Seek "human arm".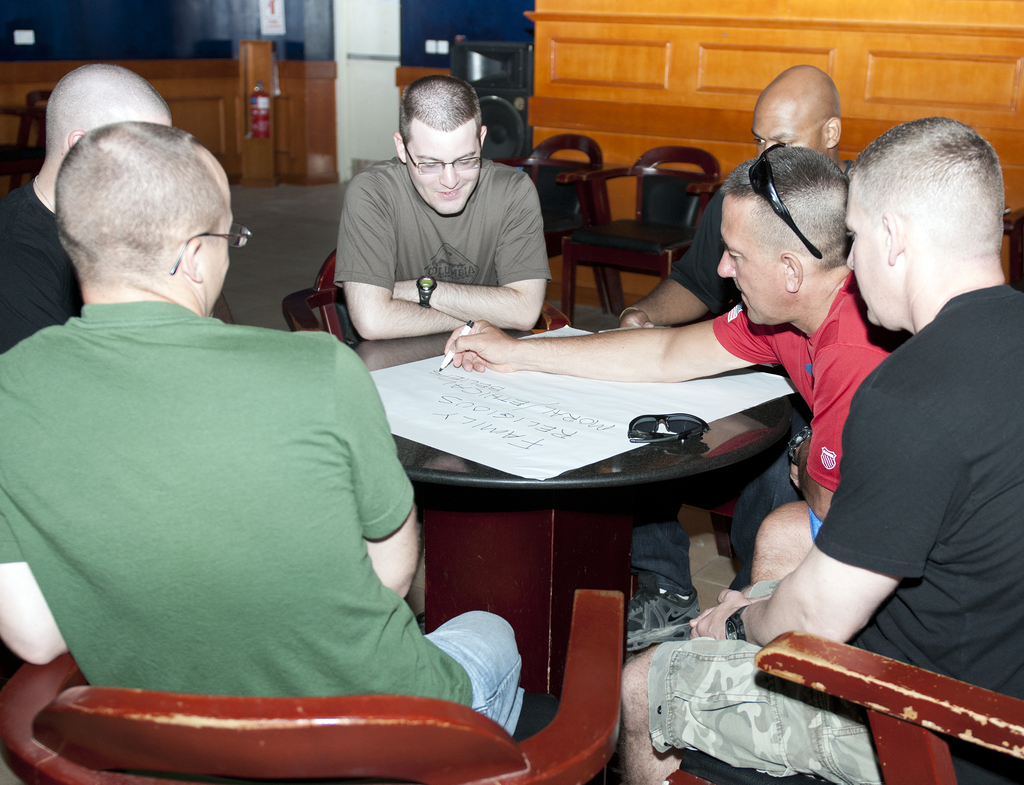
<region>611, 181, 735, 333</region>.
